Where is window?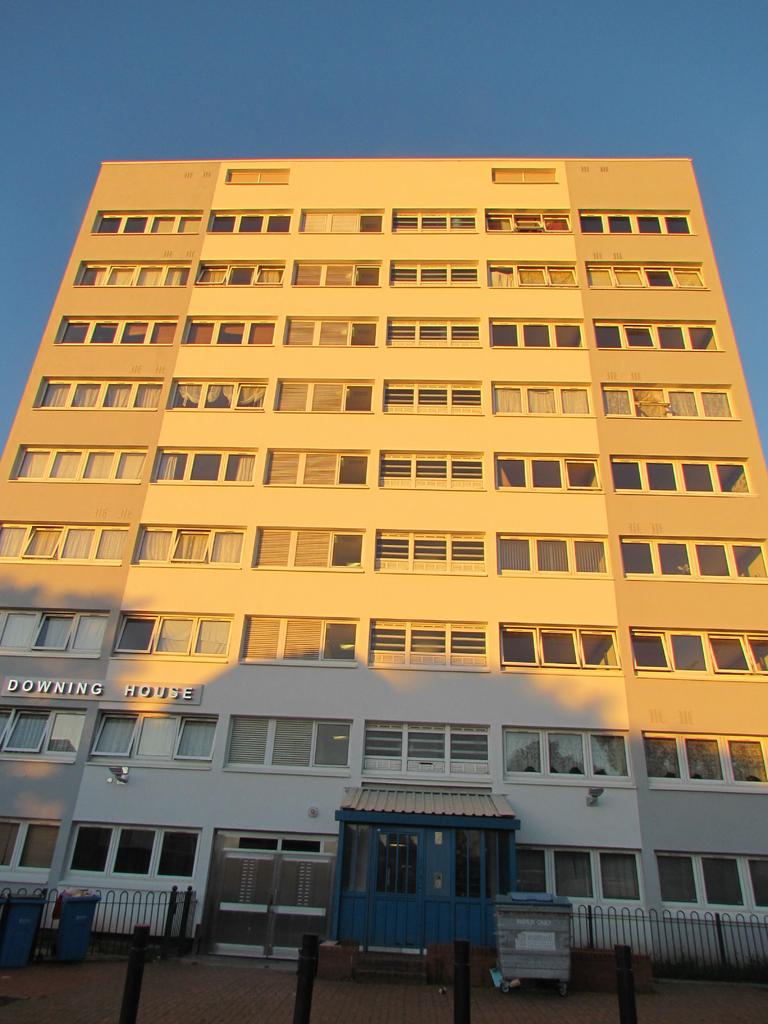
[left=121, top=831, right=157, bottom=874].
